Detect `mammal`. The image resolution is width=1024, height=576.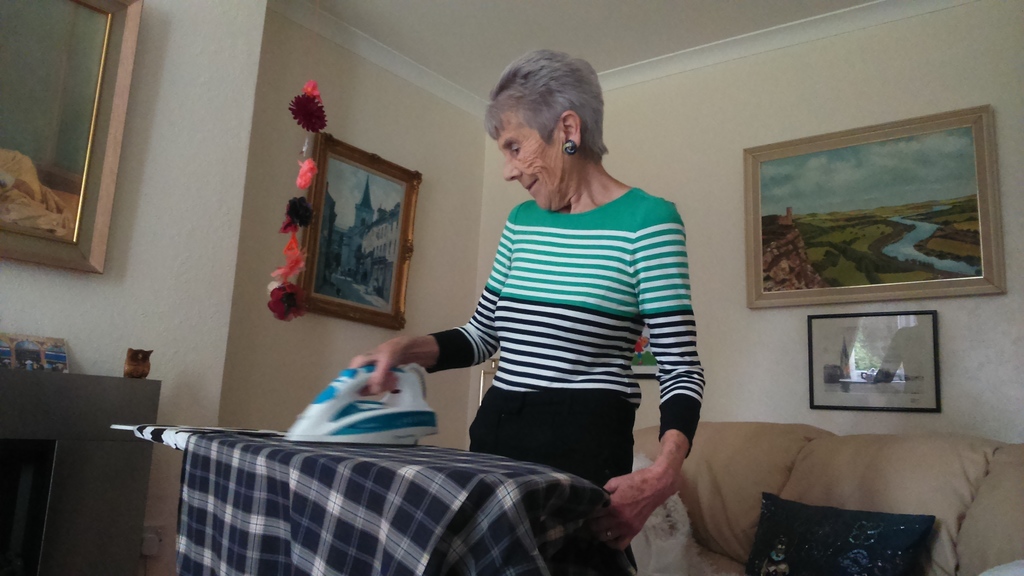
Rect(282, 109, 699, 561).
